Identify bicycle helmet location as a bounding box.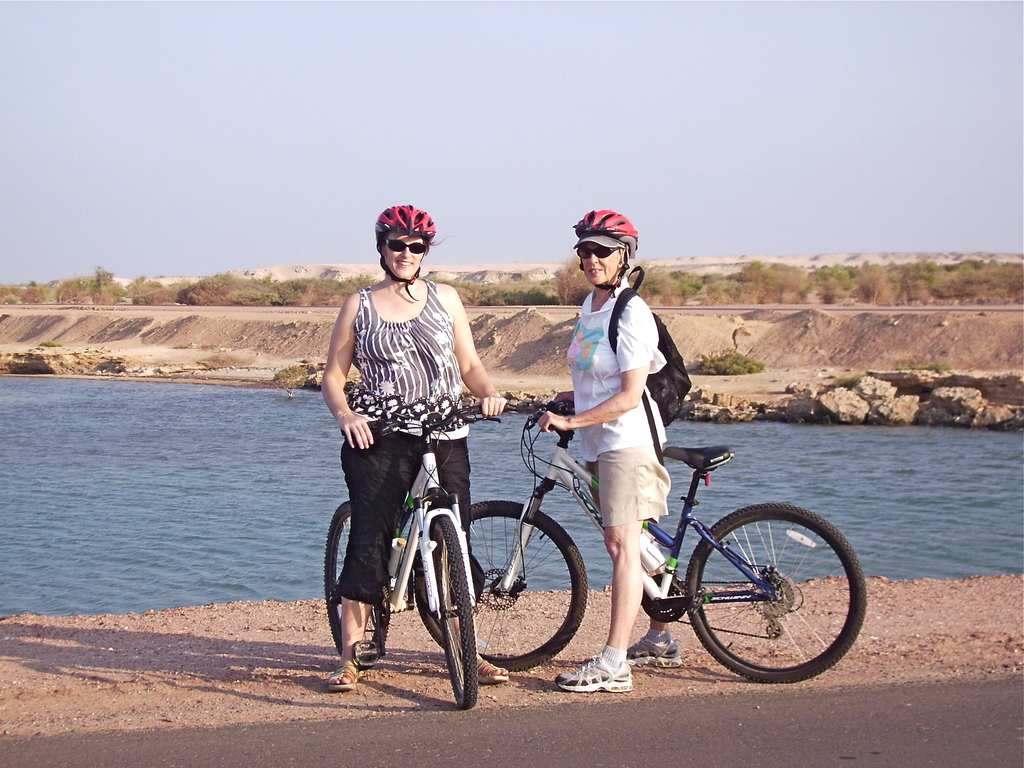
box(376, 203, 433, 236).
